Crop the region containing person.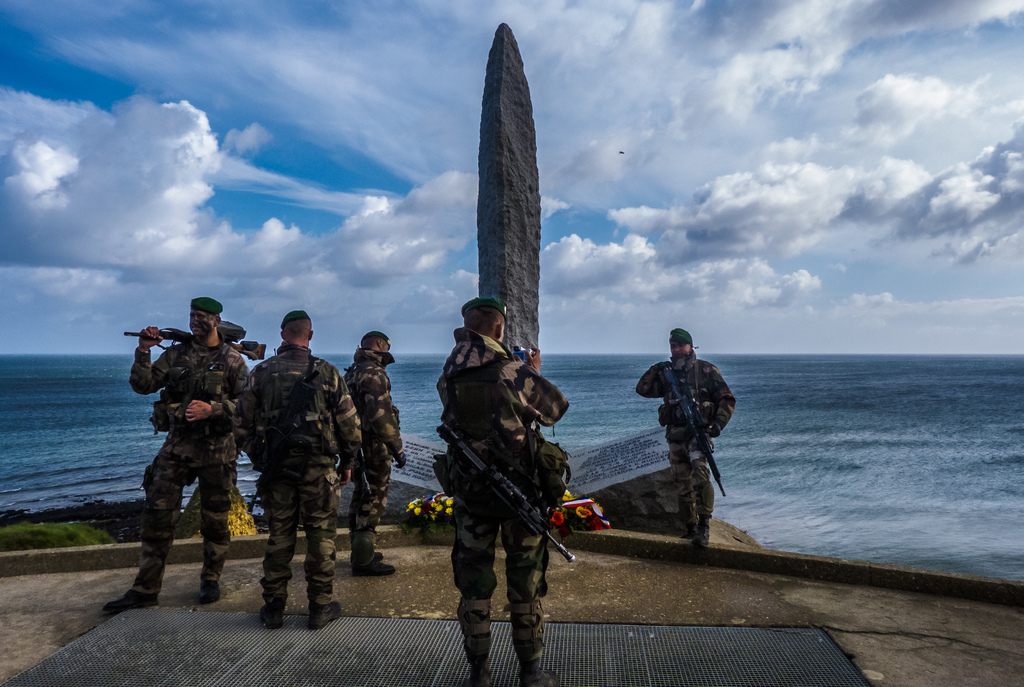
Crop region: 340 328 406 570.
